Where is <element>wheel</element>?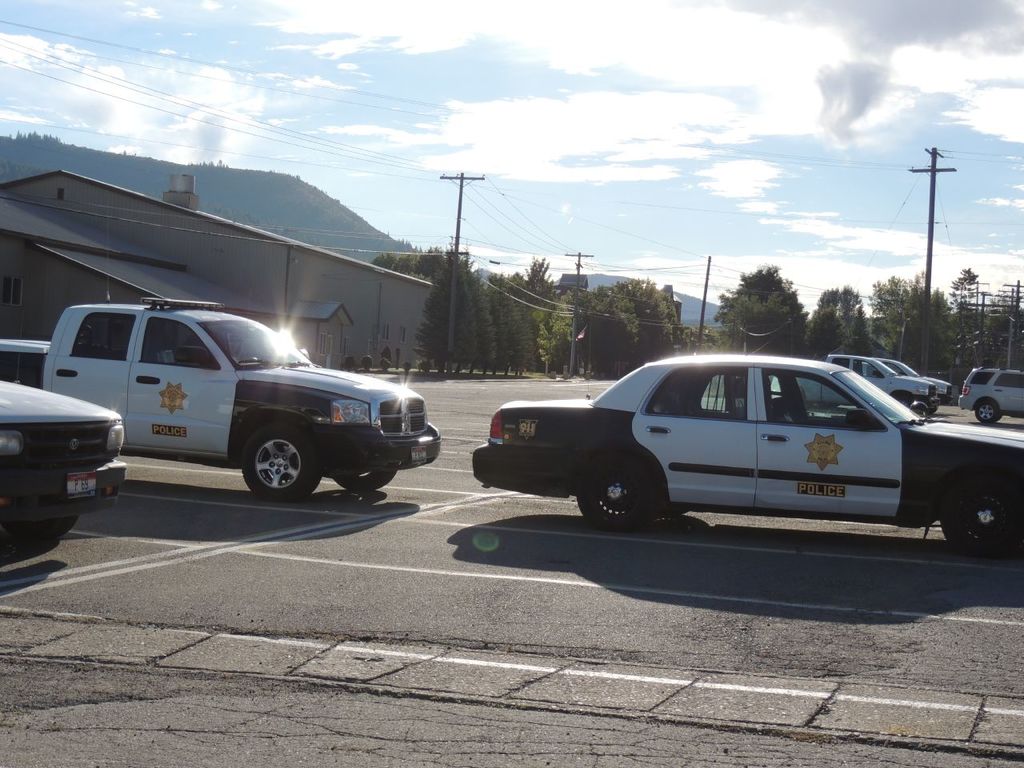
333:470:397:497.
